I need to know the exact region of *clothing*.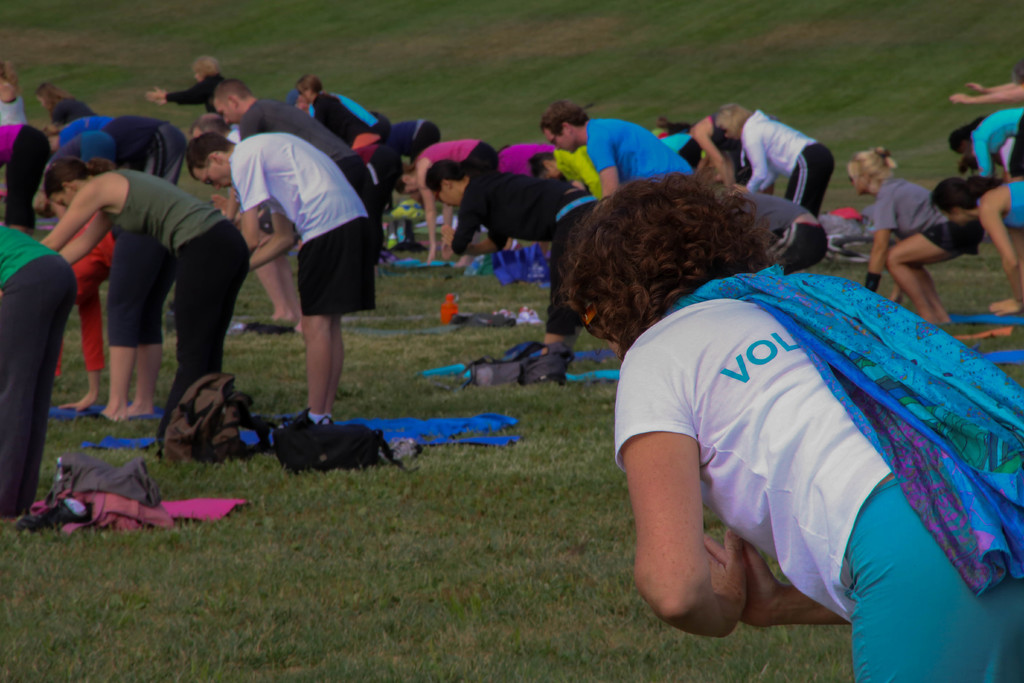
Region: <box>637,223,1010,638</box>.
